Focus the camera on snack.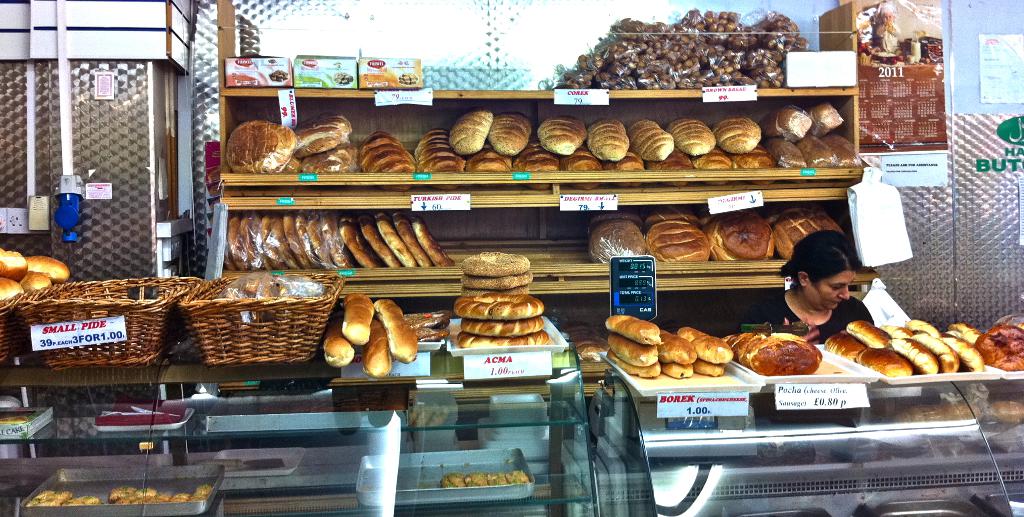
Focus region: crop(893, 404, 976, 423).
